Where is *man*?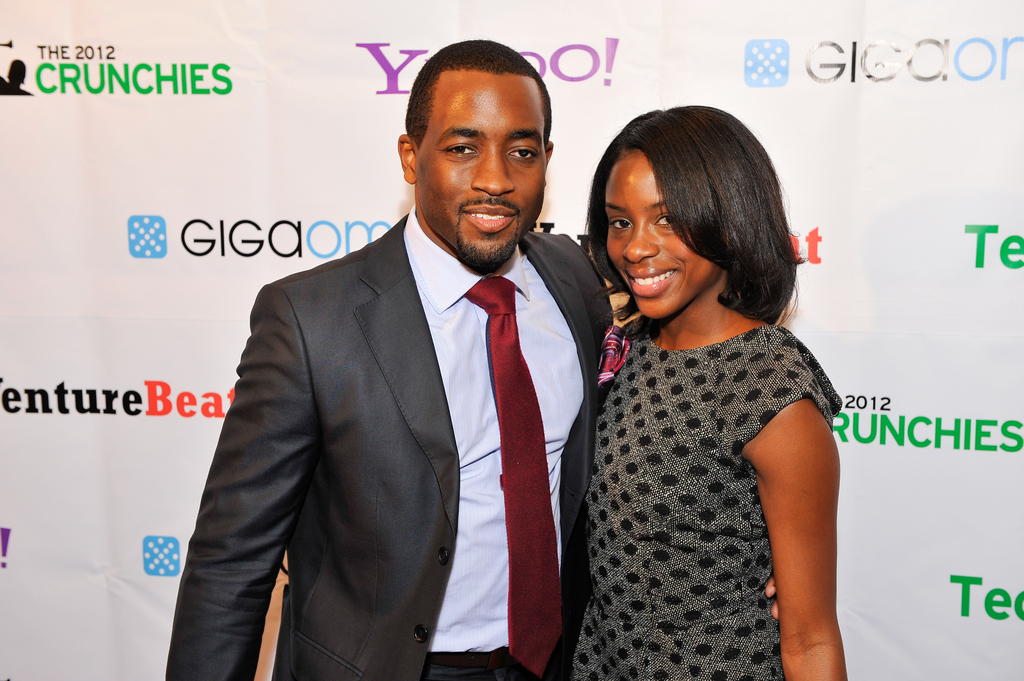
locate(159, 36, 774, 680).
